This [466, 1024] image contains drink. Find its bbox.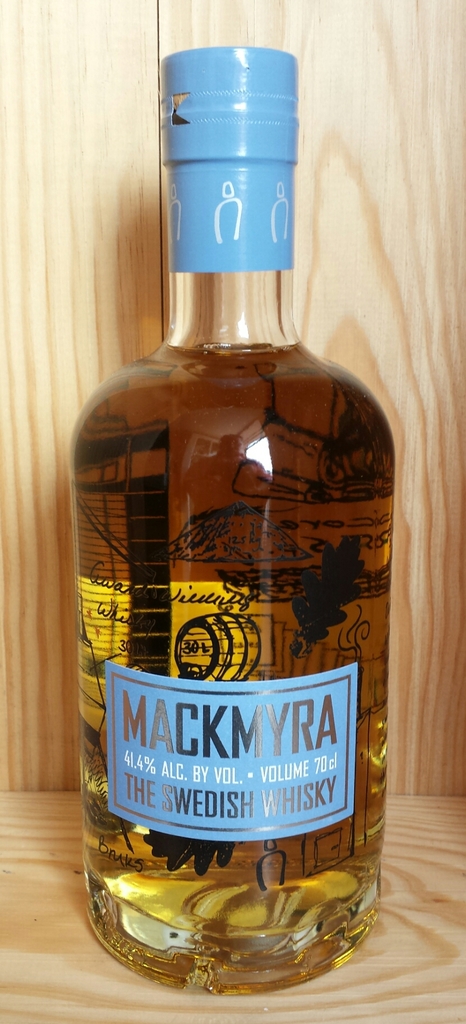
(x1=70, y1=338, x2=389, y2=996).
